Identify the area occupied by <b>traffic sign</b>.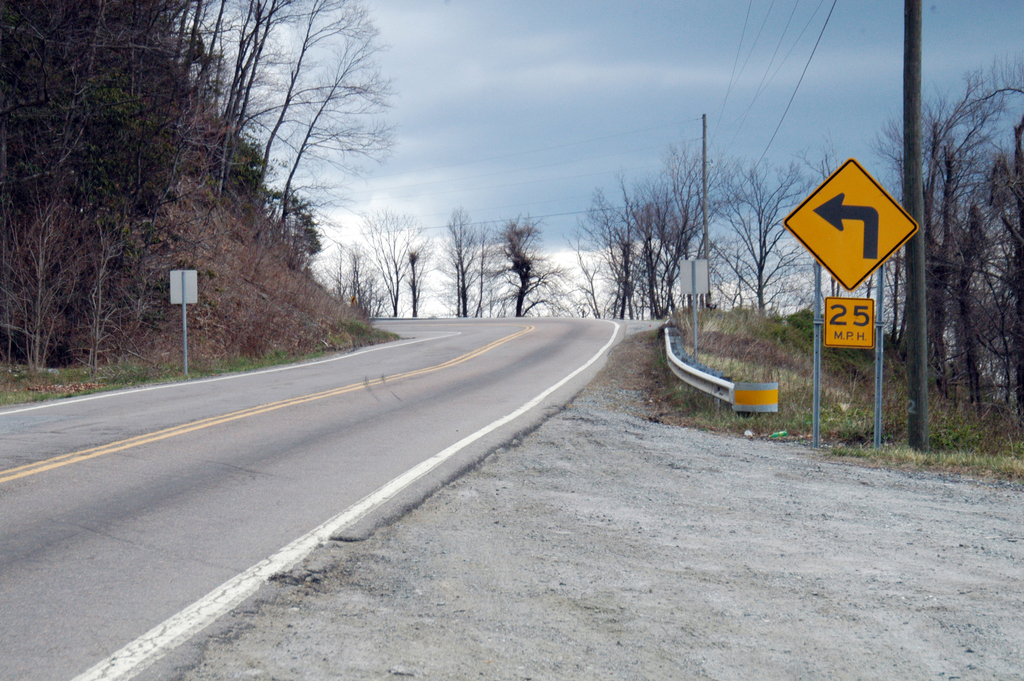
Area: {"x1": 779, "y1": 157, "x2": 916, "y2": 295}.
